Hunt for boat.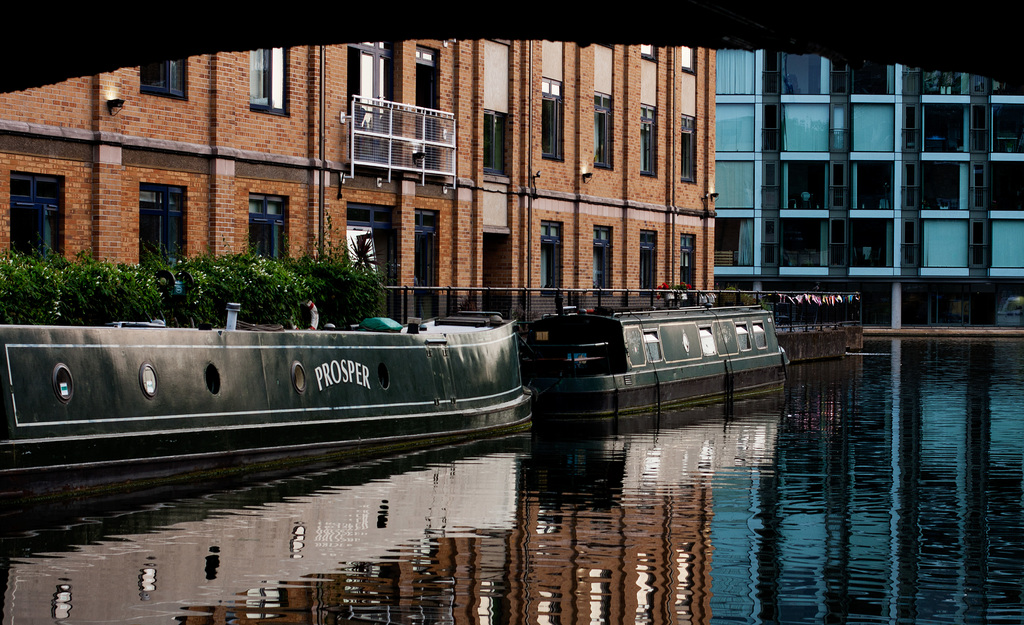
Hunted down at rect(0, 315, 536, 505).
